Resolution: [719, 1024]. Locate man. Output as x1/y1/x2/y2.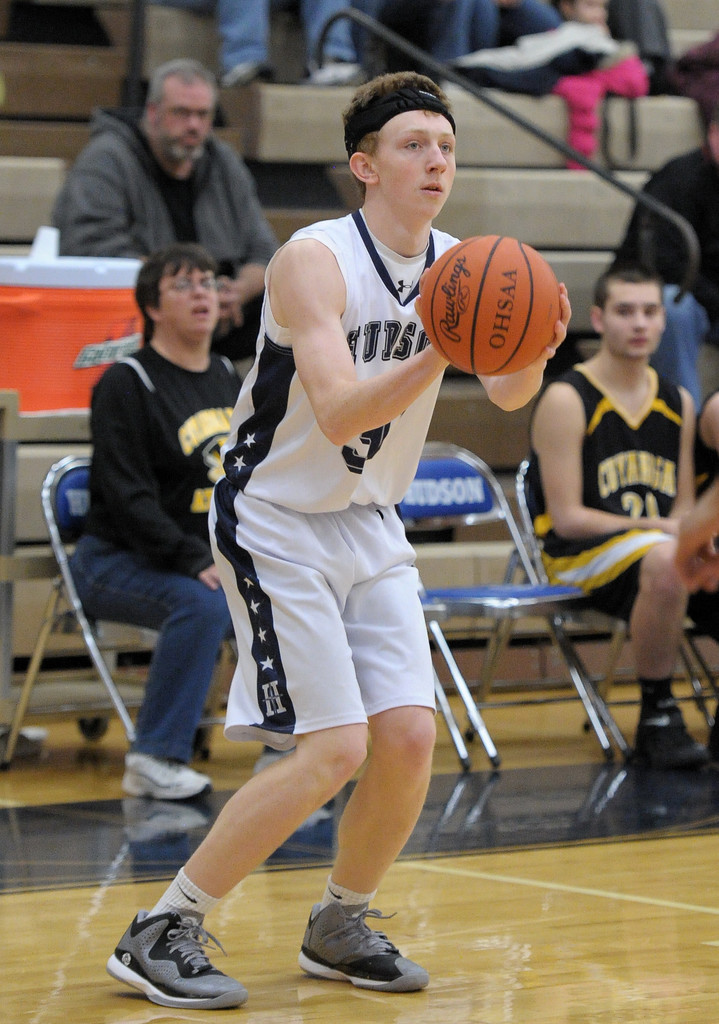
532/265/718/770.
